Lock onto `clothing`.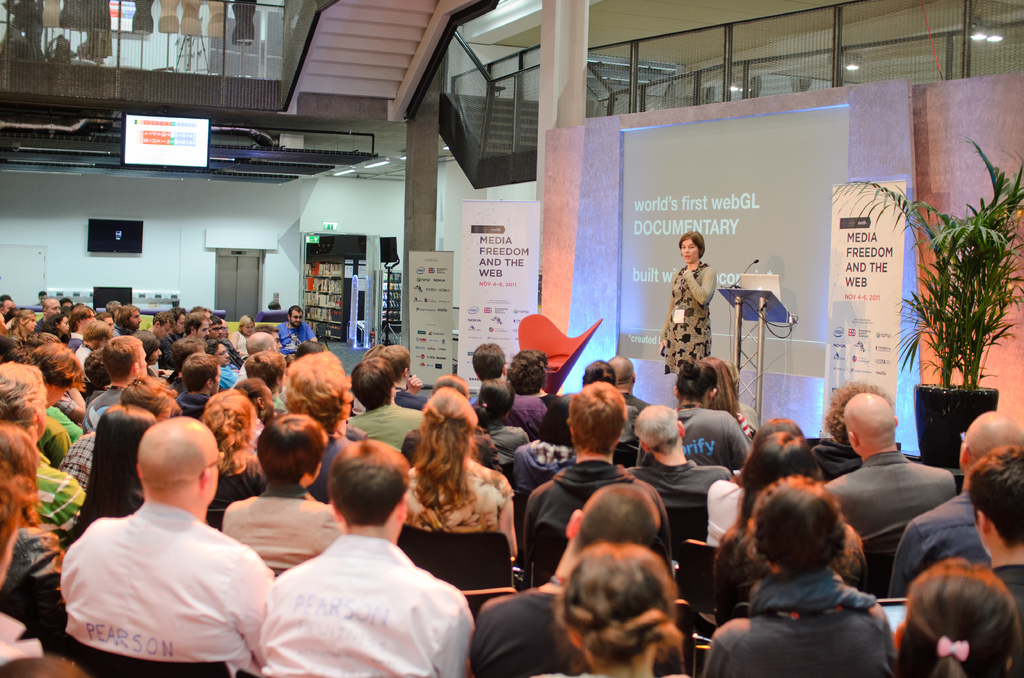
Locked: [58, 502, 278, 677].
